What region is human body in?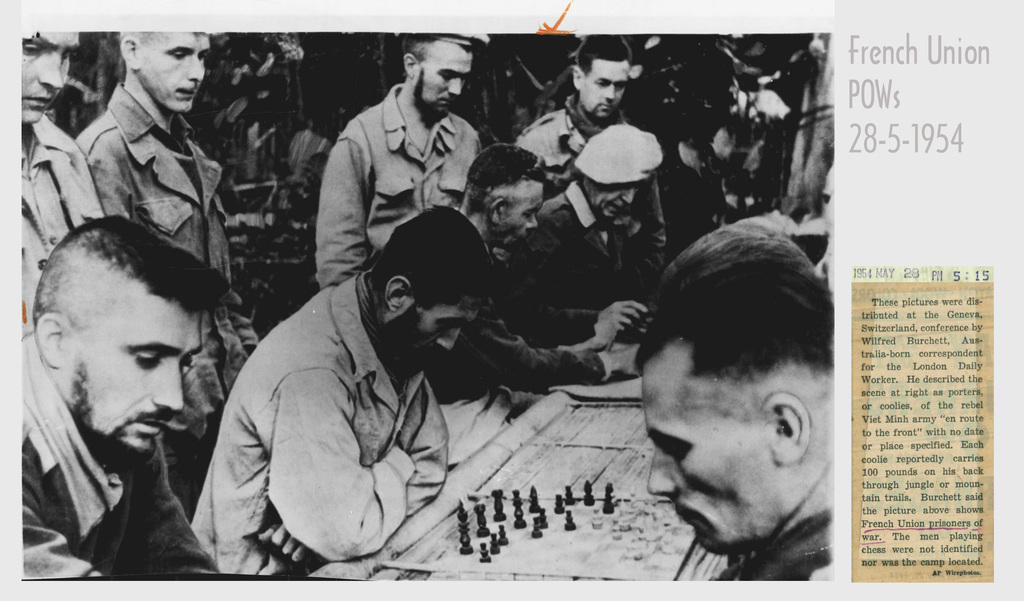
{"left": 17, "top": 110, "right": 105, "bottom": 330}.
